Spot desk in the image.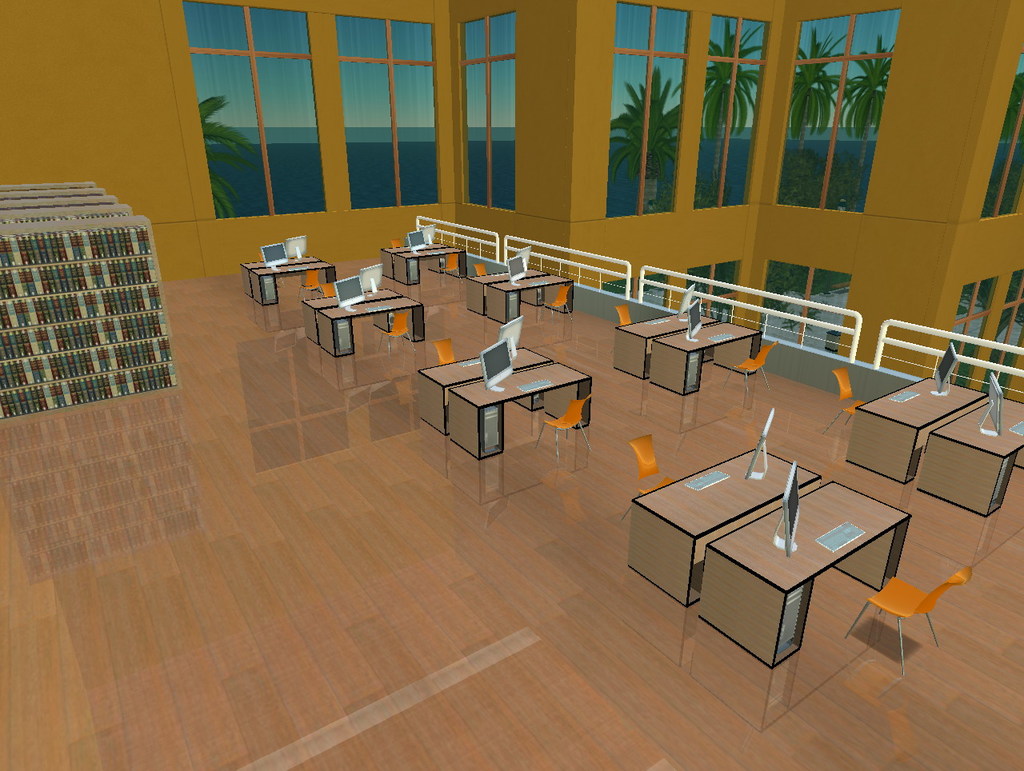
desk found at crop(630, 448, 819, 609).
